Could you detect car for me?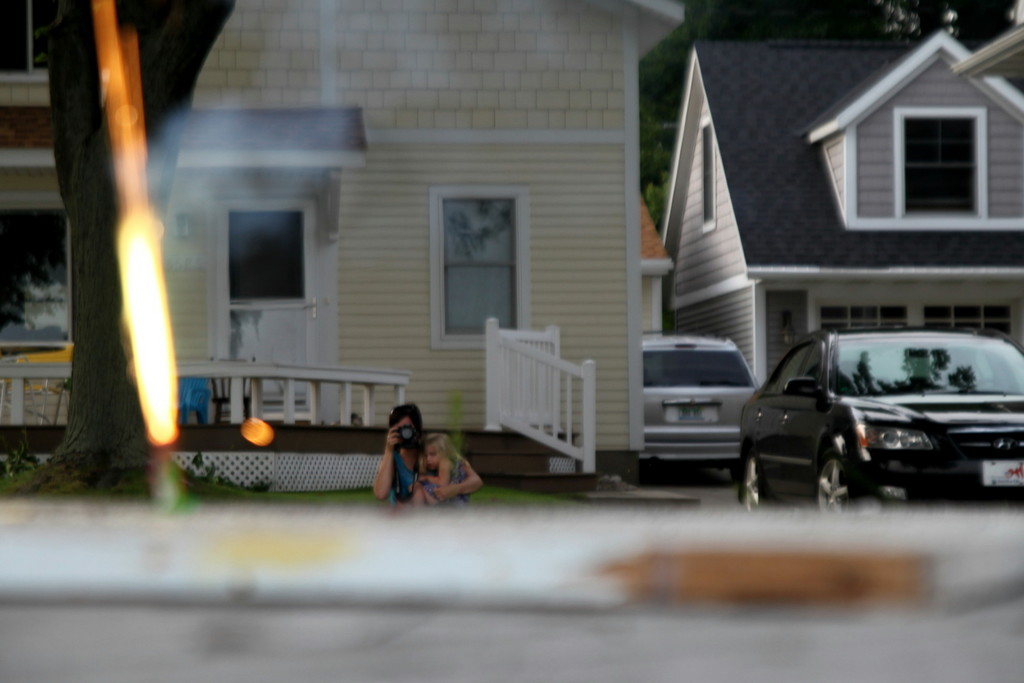
Detection result: BBox(634, 335, 759, 478).
